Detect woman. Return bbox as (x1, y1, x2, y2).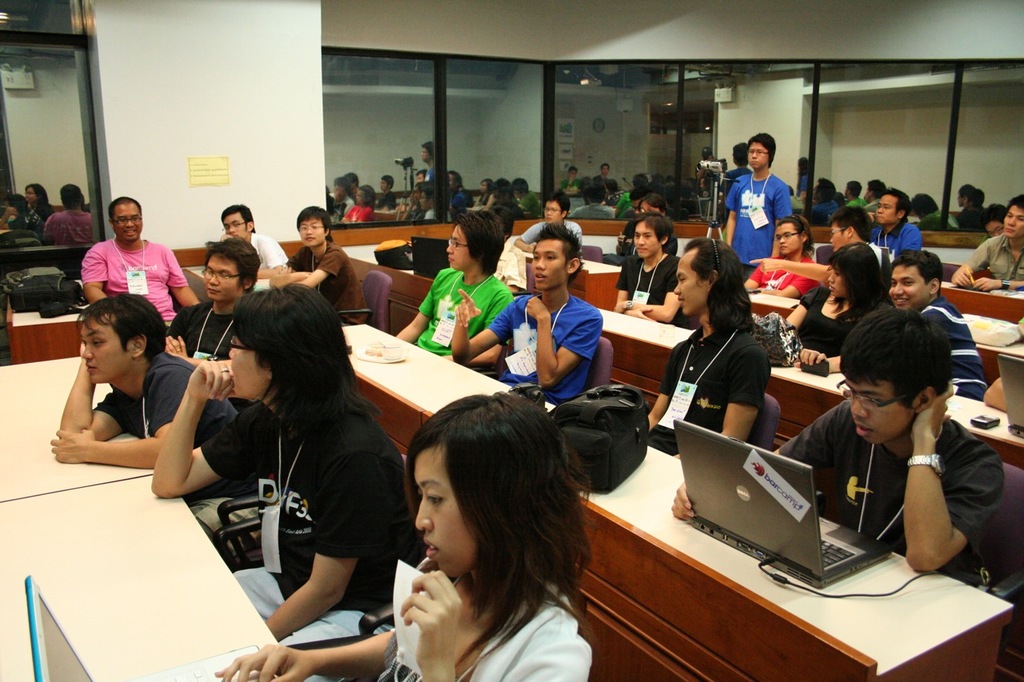
(214, 391, 597, 681).
